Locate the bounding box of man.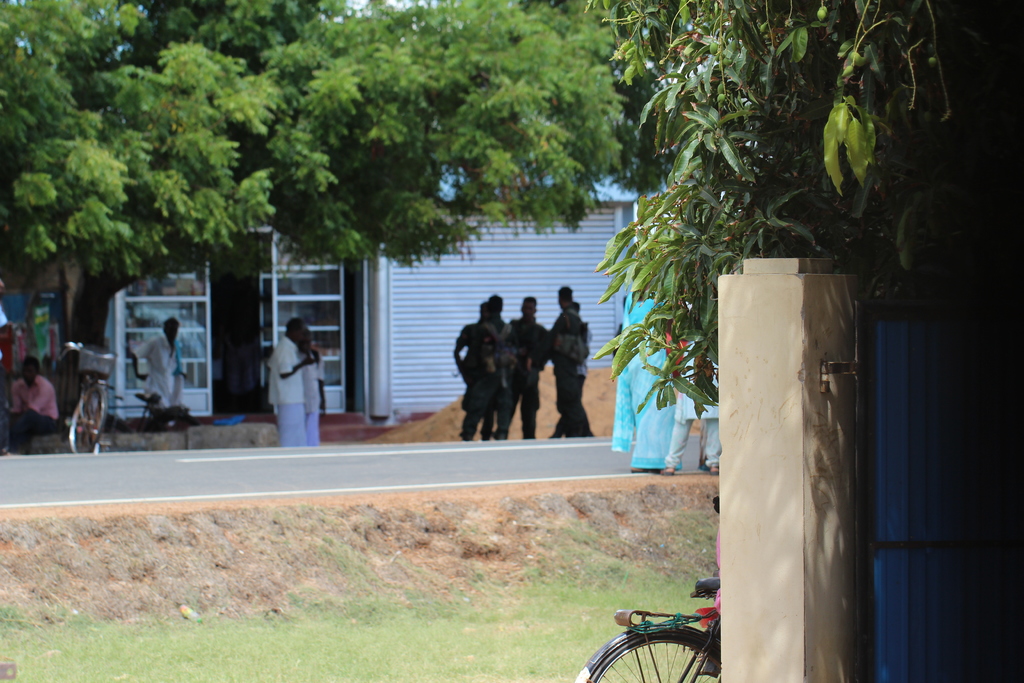
Bounding box: <box>294,324,330,450</box>.
